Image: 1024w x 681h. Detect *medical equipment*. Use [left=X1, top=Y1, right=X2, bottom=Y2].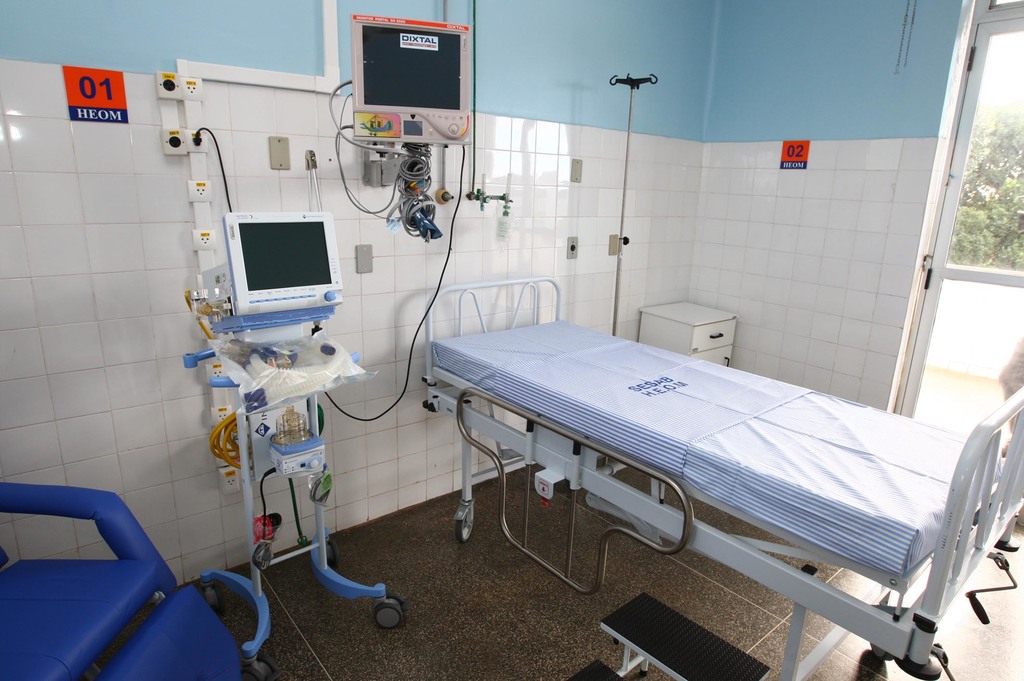
[left=553, top=269, right=1023, bottom=680].
